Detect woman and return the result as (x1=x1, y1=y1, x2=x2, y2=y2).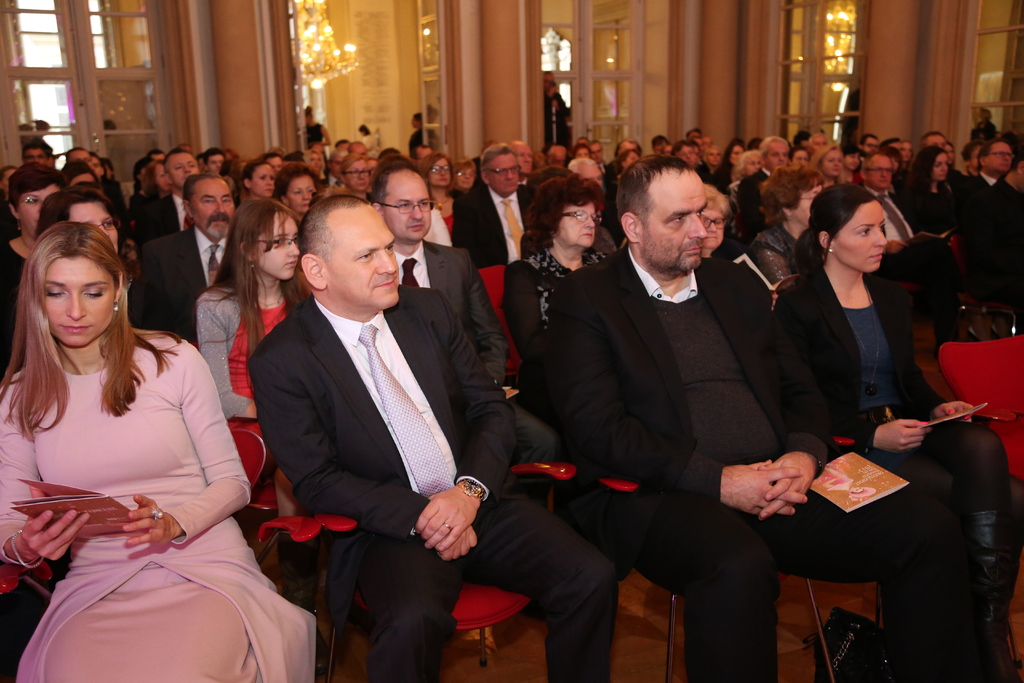
(x1=769, y1=183, x2=1023, y2=682).
